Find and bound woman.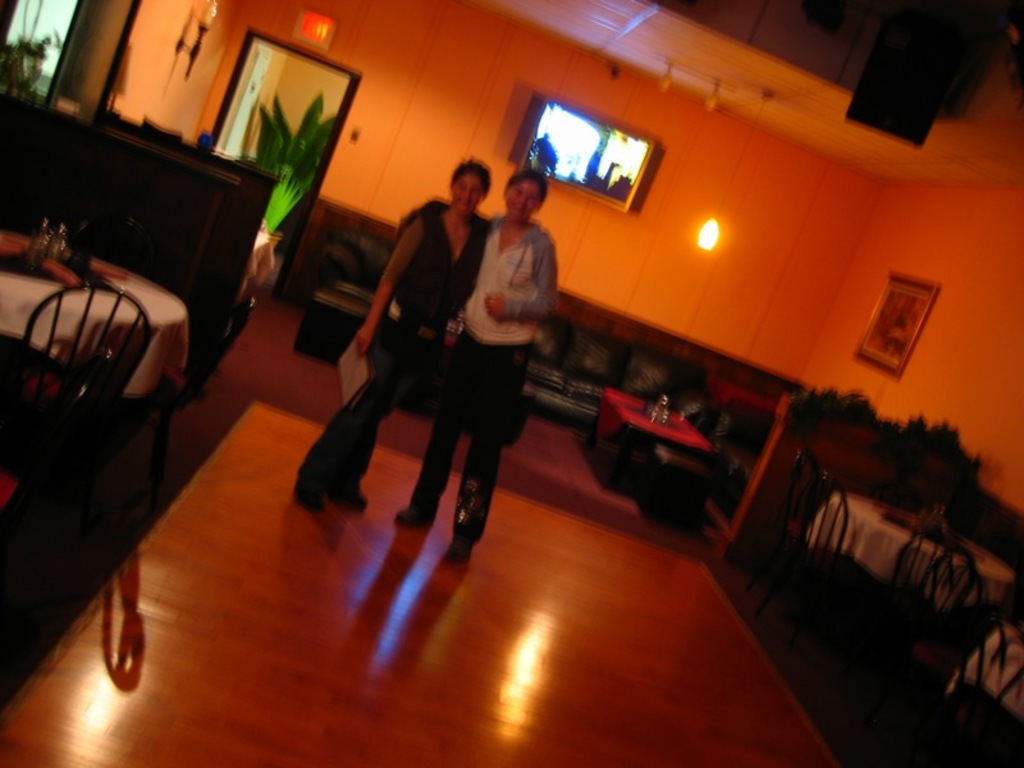
Bound: locate(453, 179, 550, 570).
